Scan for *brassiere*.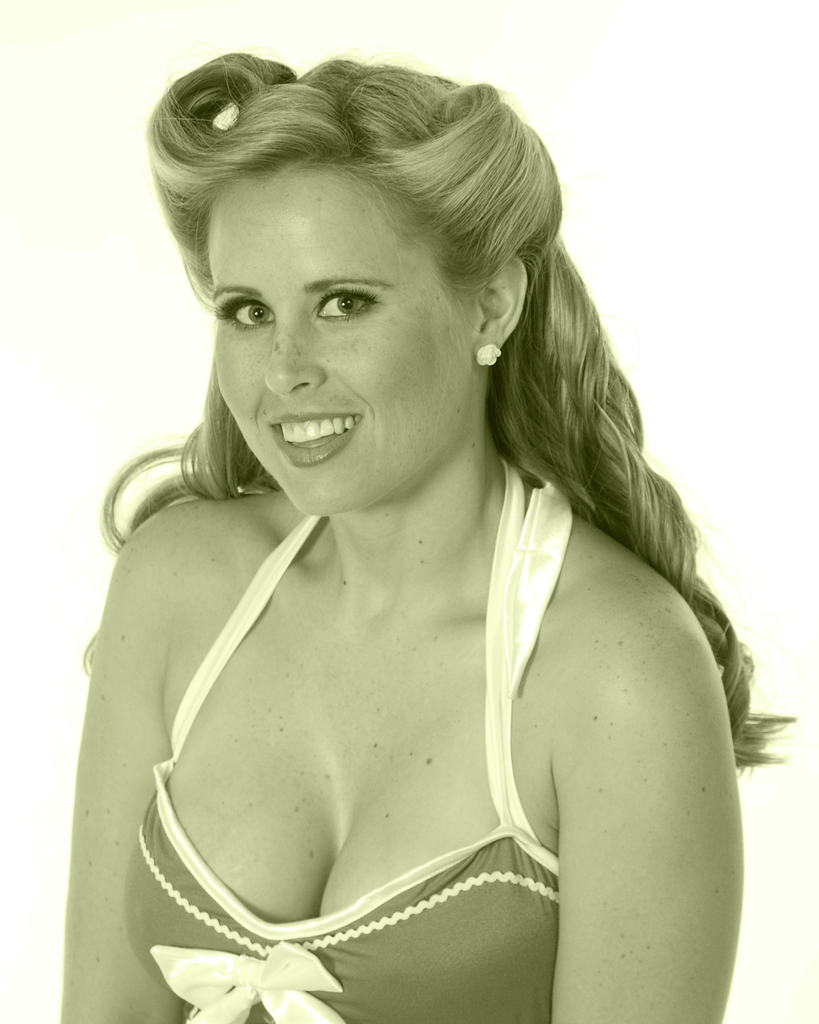
Scan result: {"left": 152, "top": 460, "right": 570, "bottom": 1021}.
